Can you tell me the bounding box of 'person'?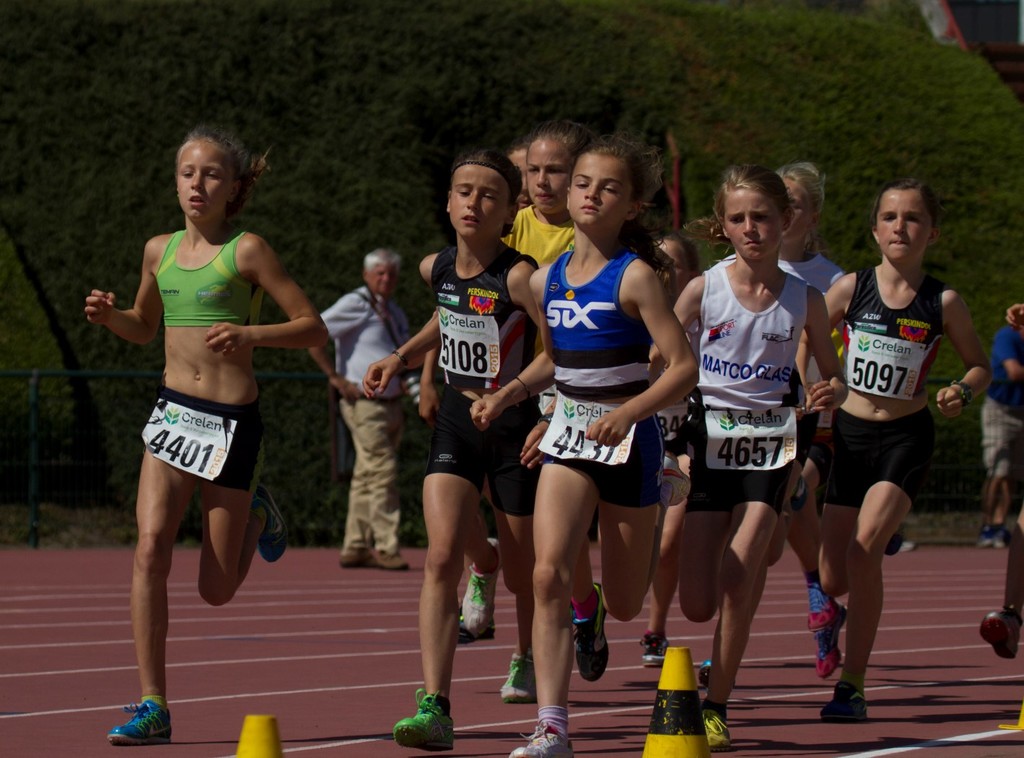
{"x1": 980, "y1": 302, "x2": 1023, "y2": 658}.
